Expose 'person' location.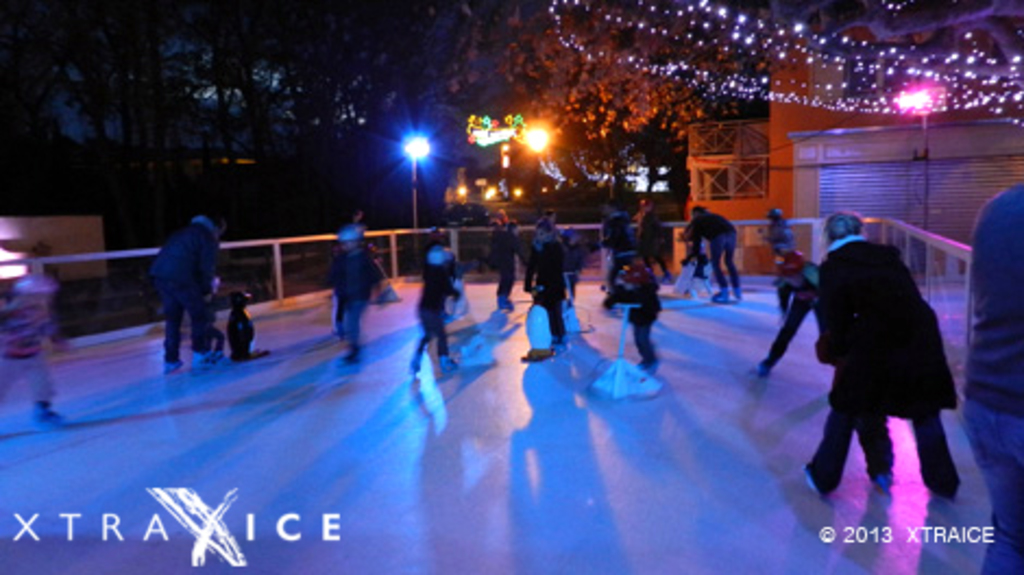
Exposed at left=680, top=200, right=743, bottom=298.
